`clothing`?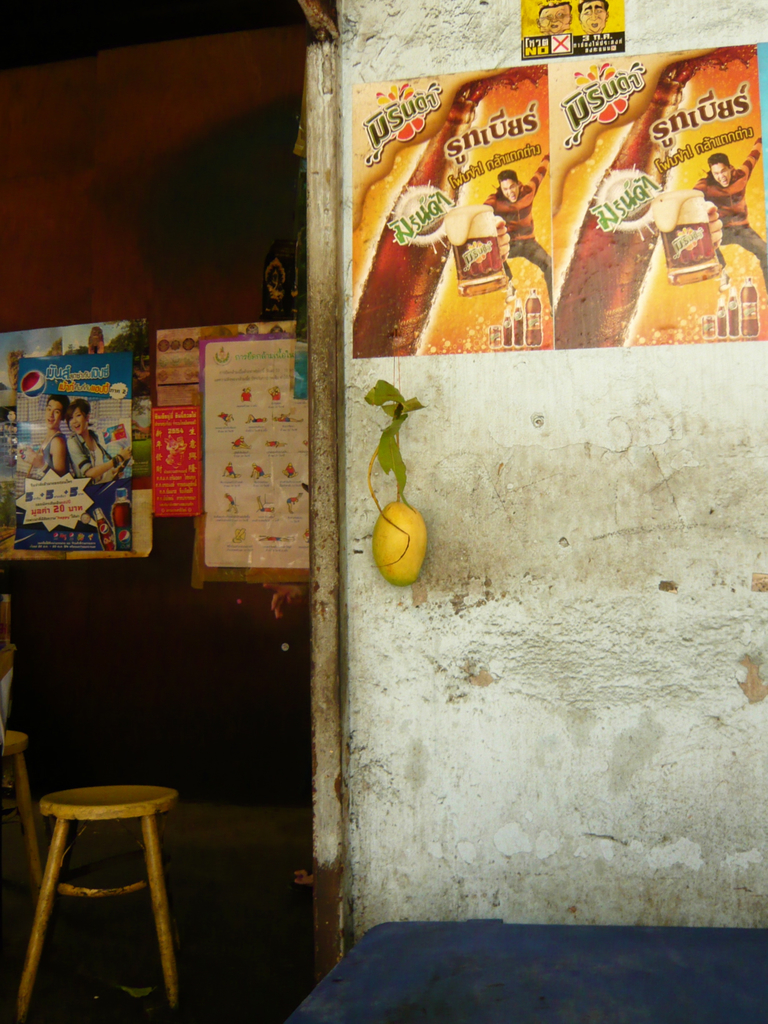
(x1=484, y1=157, x2=554, y2=299)
